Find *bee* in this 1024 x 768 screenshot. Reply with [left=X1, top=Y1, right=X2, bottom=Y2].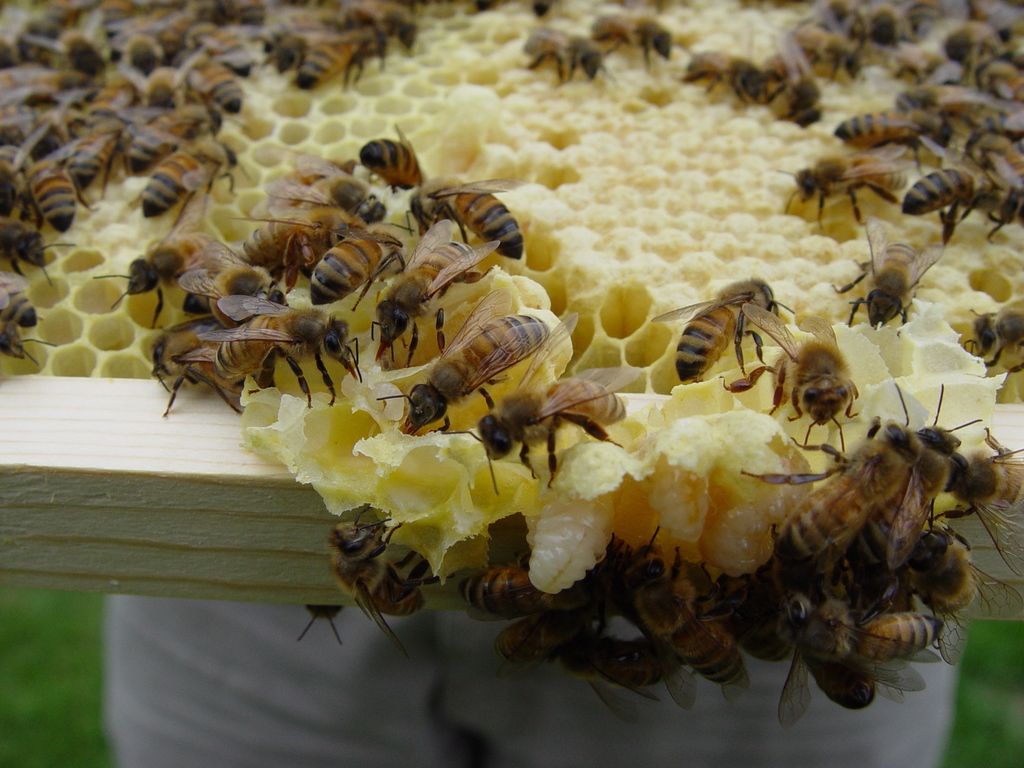
[left=310, top=502, right=452, bottom=654].
